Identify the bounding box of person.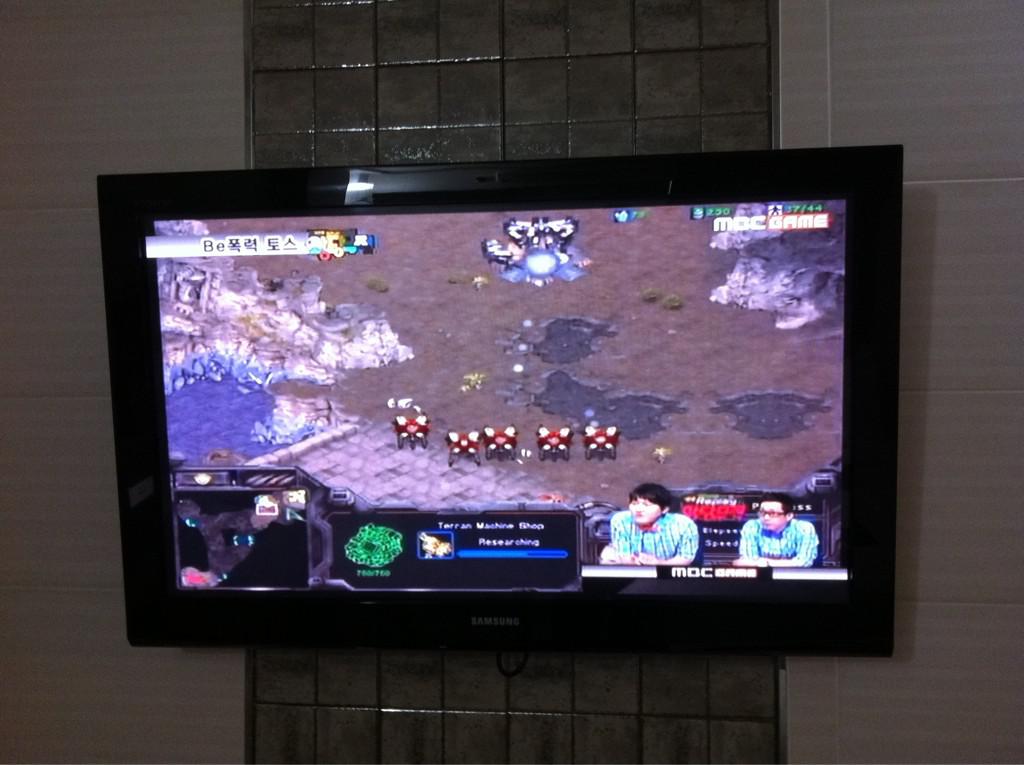
(x1=601, y1=484, x2=698, y2=563).
